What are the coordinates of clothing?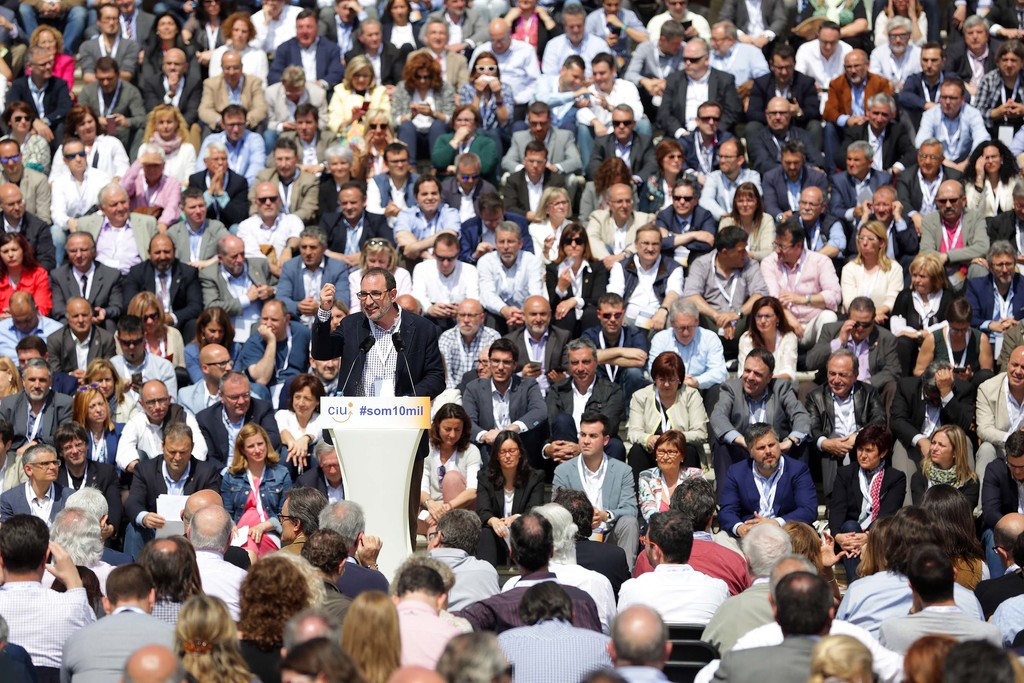
select_region(0, 317, 65, 352).
